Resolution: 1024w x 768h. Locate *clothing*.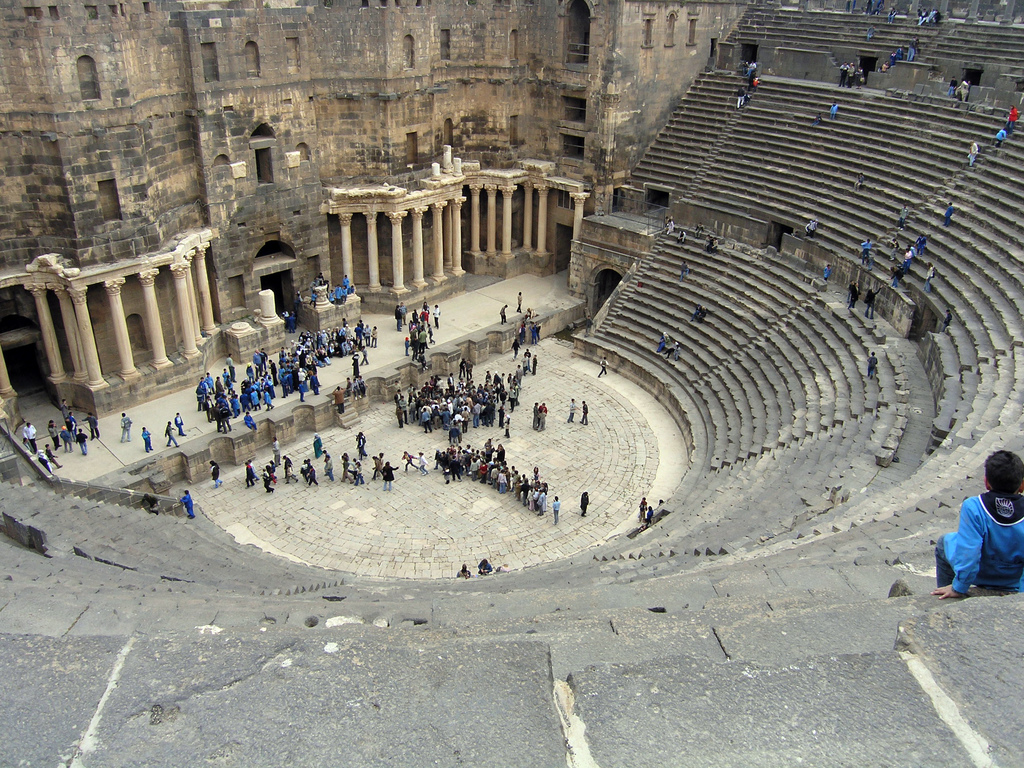
(419, 353, 426, 371).
